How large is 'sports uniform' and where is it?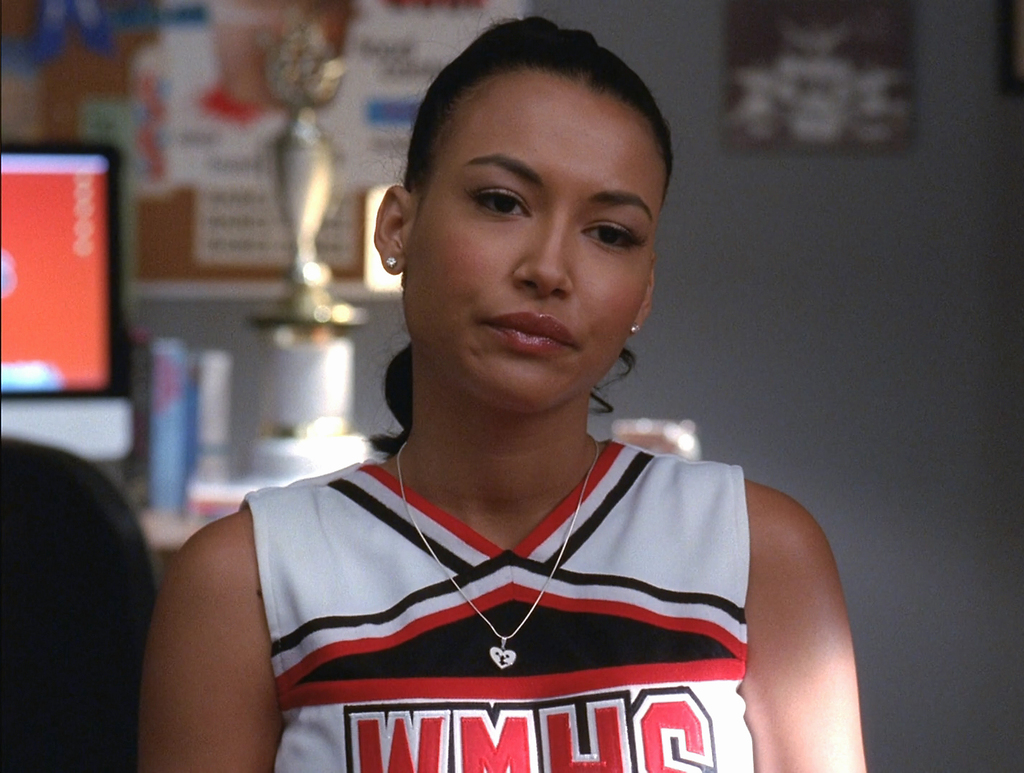
Bounding box: (x1=243, y1=440, x2=754, y2=772).
